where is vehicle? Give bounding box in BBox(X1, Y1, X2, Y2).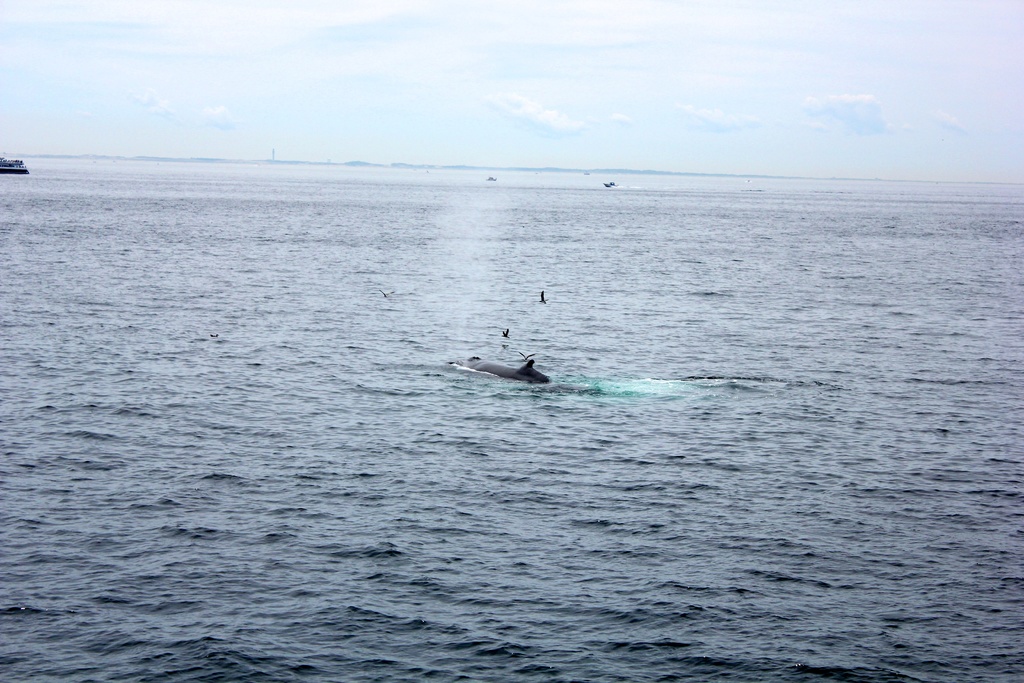
BBox(0, 158, 31, 174).
